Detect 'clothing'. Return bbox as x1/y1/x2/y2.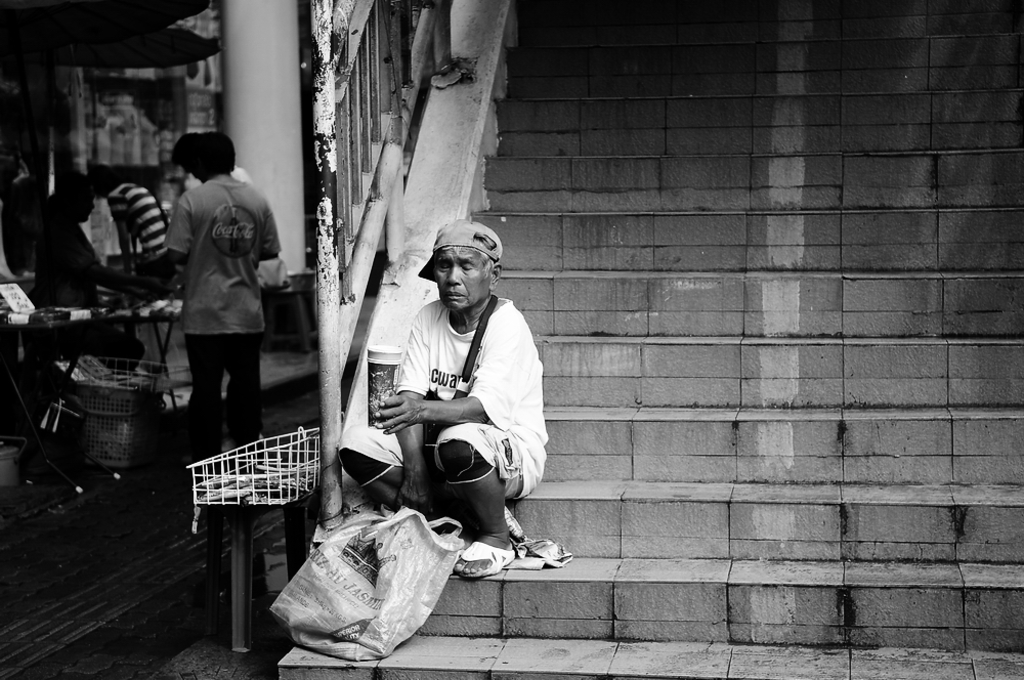
16/177/43/270.
